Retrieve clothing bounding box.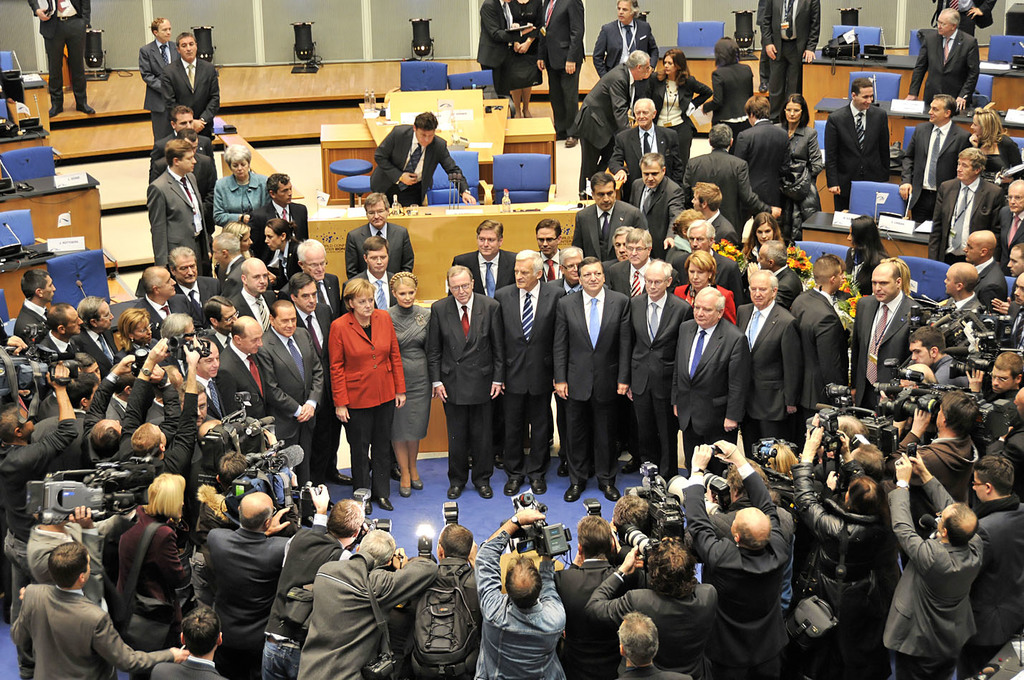
Bounding box: [left=155, top=170, right=216, bottom=274].
